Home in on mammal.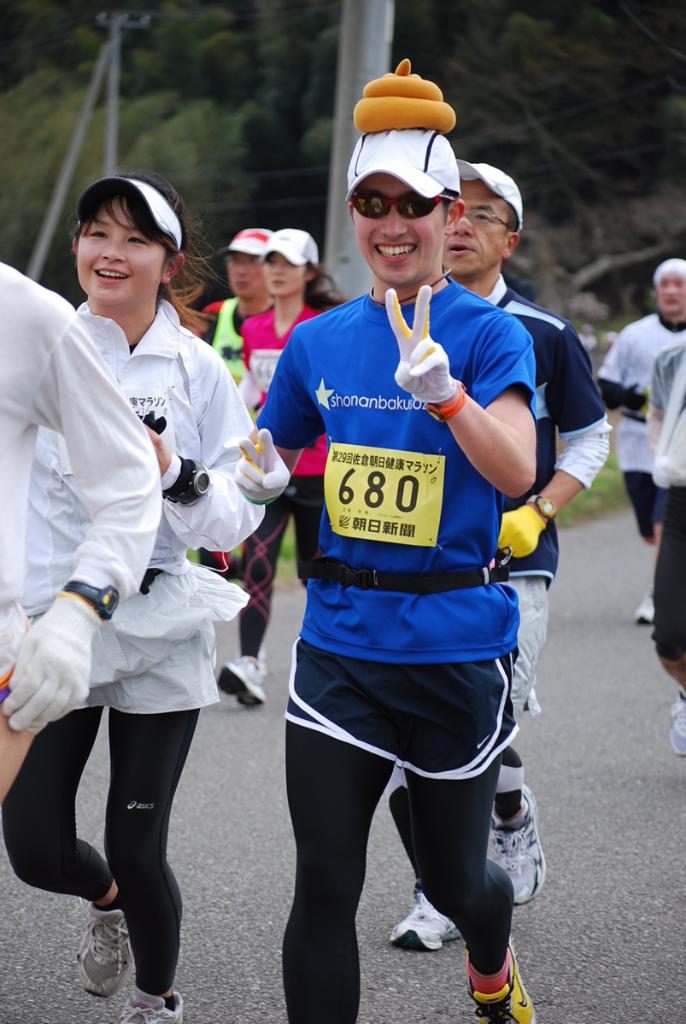
Homed in at 198, 226, 276, 392.
